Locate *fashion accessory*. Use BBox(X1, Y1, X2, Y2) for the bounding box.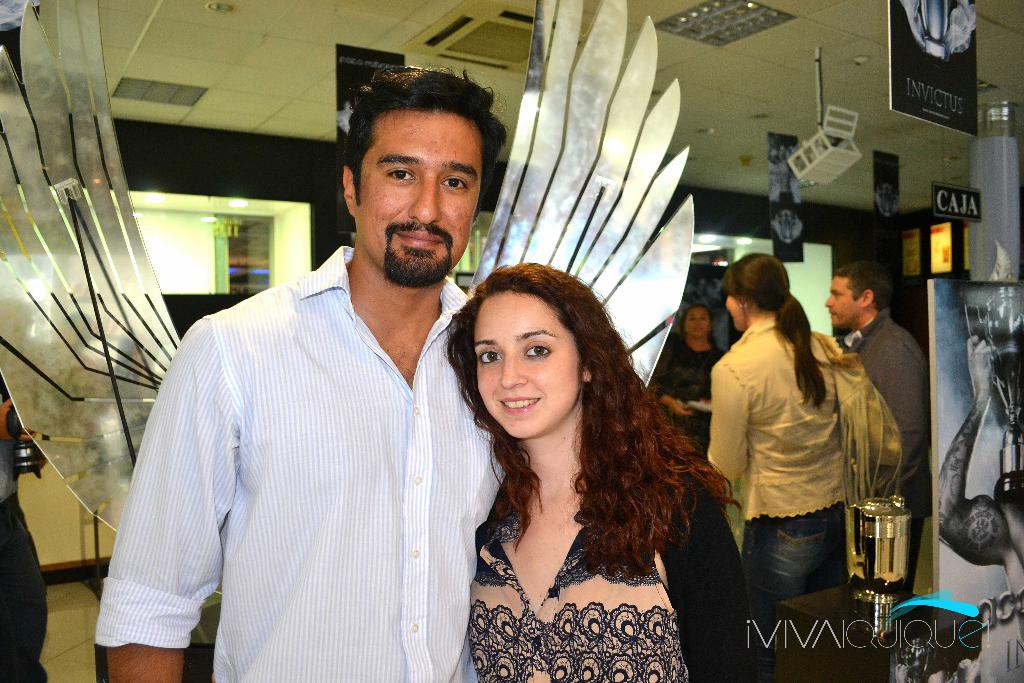
BBox(739, 301, 748, 309).
